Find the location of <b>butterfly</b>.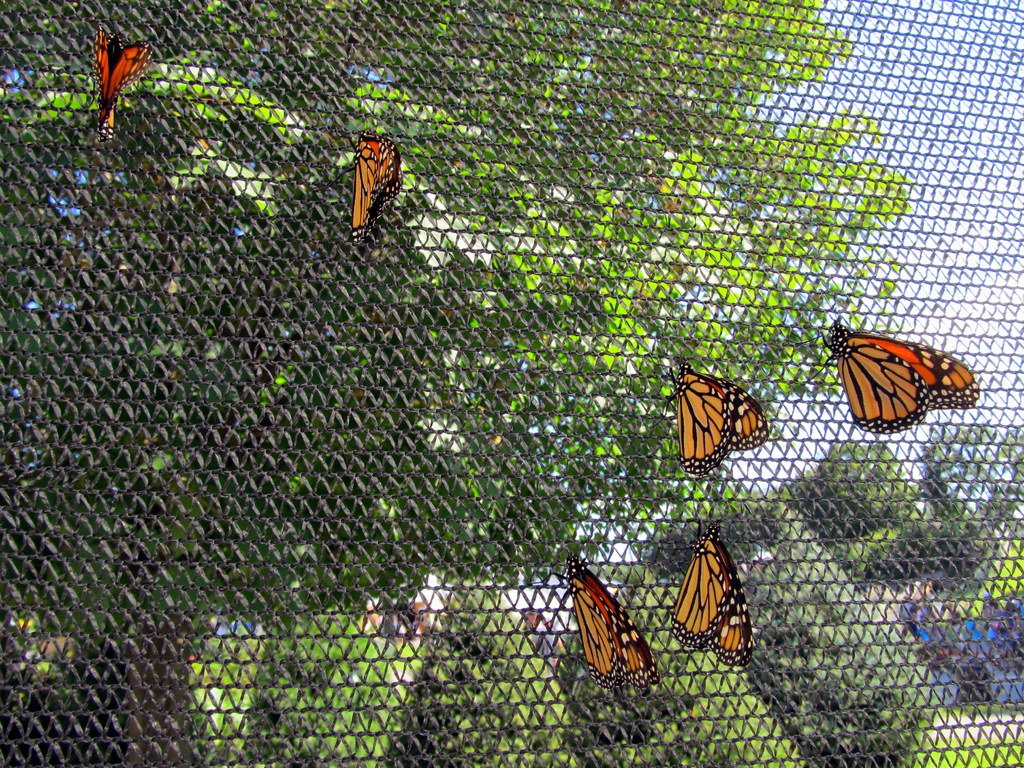
Location: locate(819, 333, 957, 440).
